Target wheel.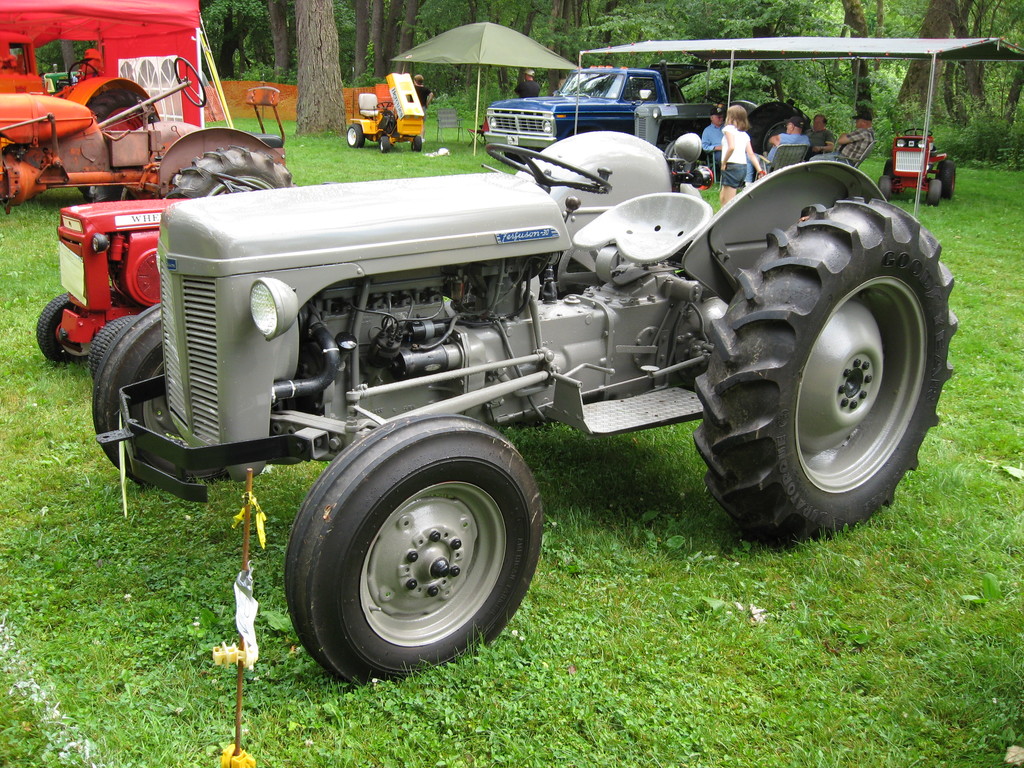
Target region: region(174, 55, 206, 108).
